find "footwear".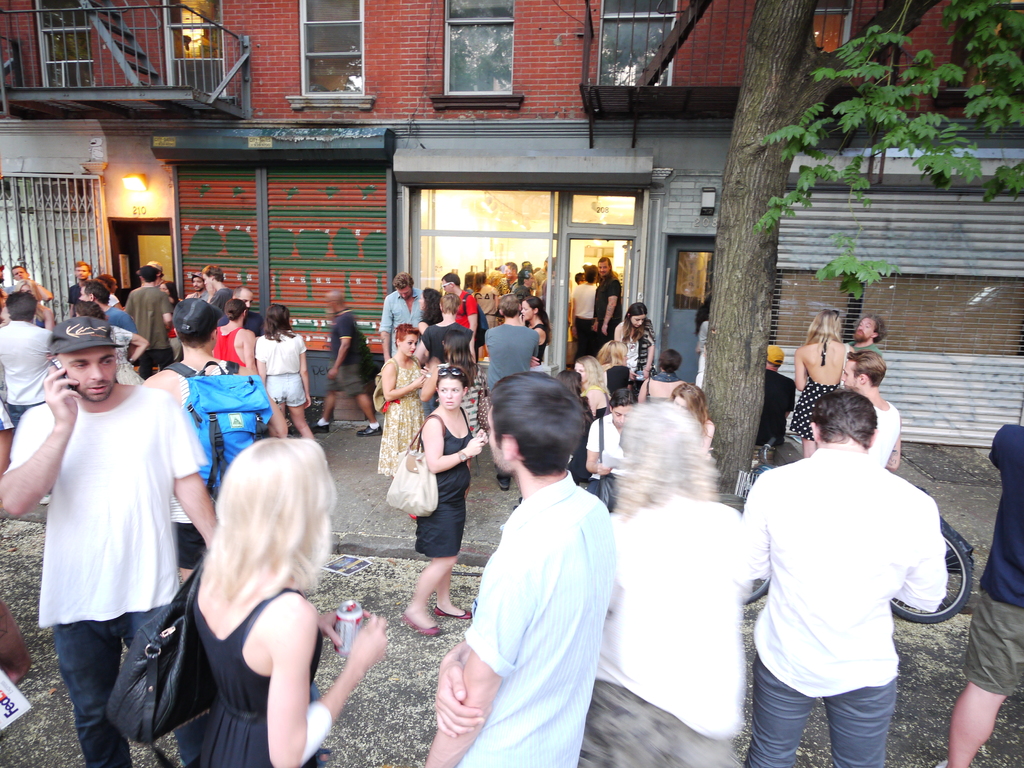
[x1=402, y1=614, x2=444, y2=637].
